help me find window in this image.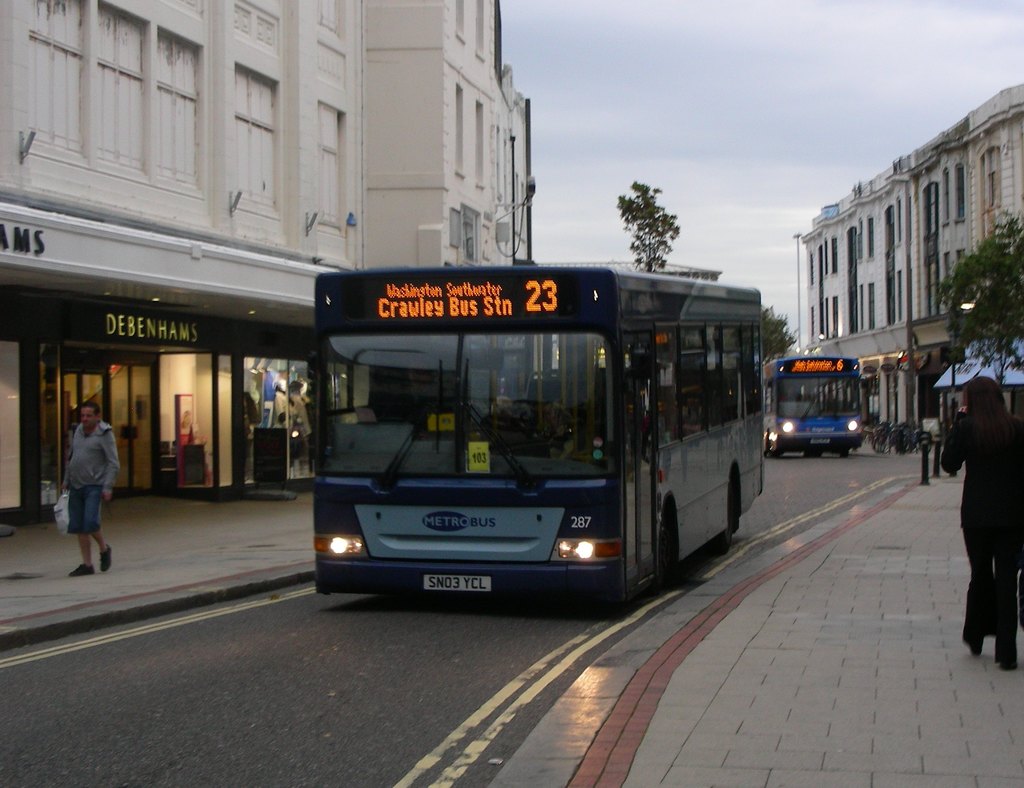
Found it: <bbox>835, 300, 836, 338</bbox>.
